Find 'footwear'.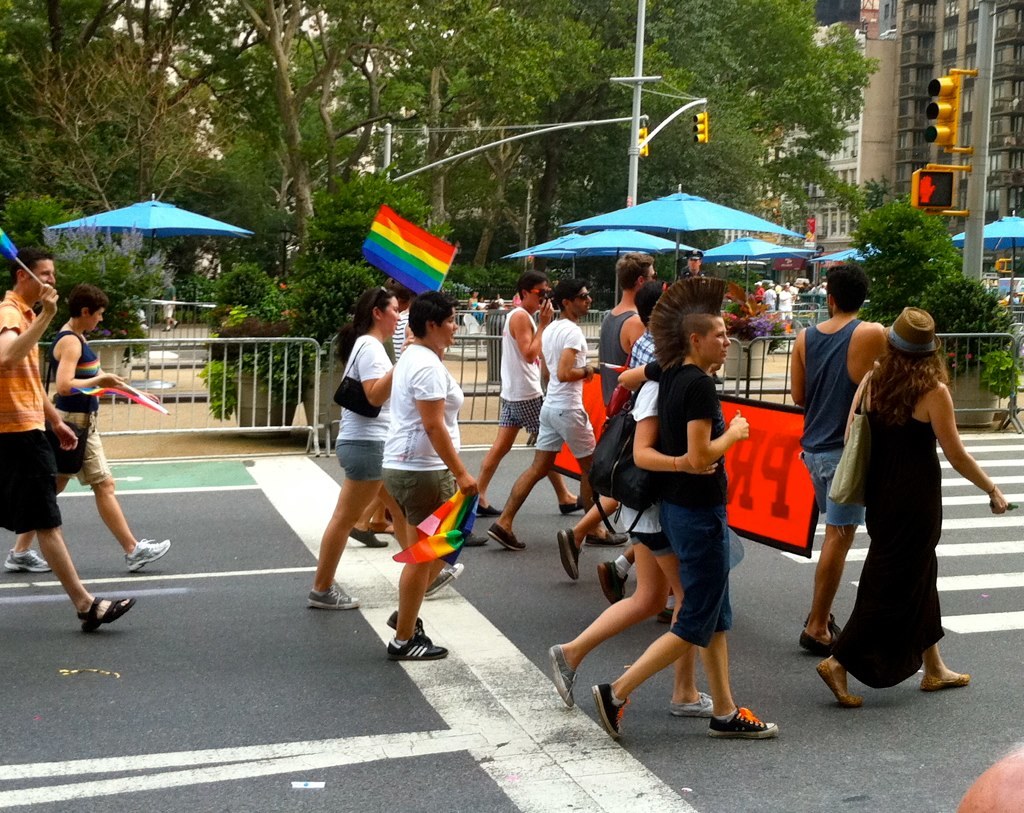
<box>6,552,49,573</box>.
